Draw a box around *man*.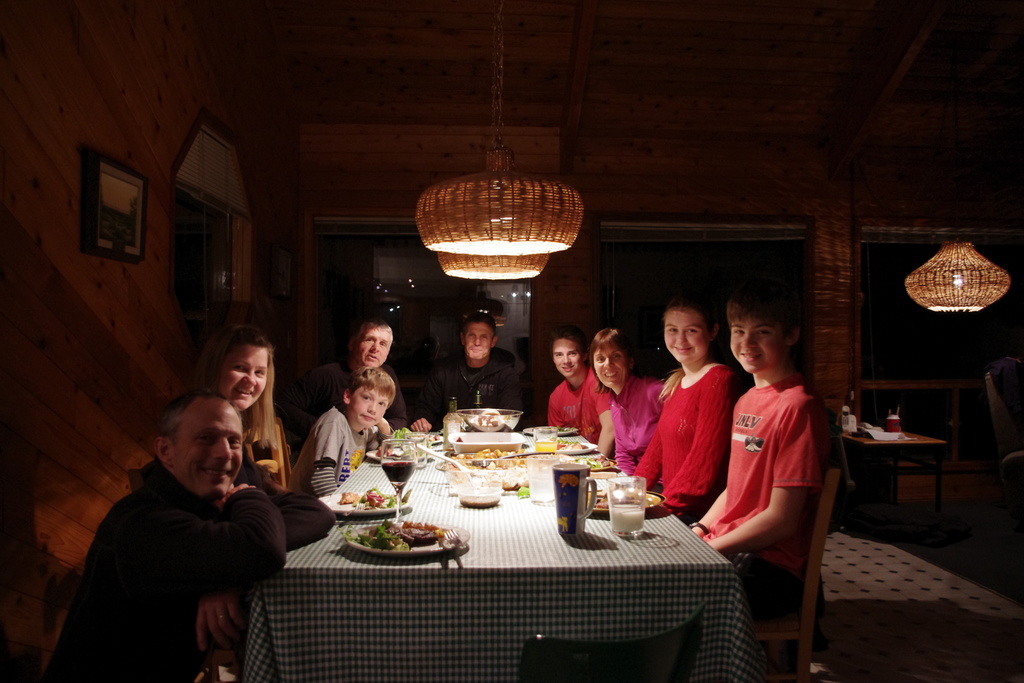
Rect(308, 318, 409, 432).
